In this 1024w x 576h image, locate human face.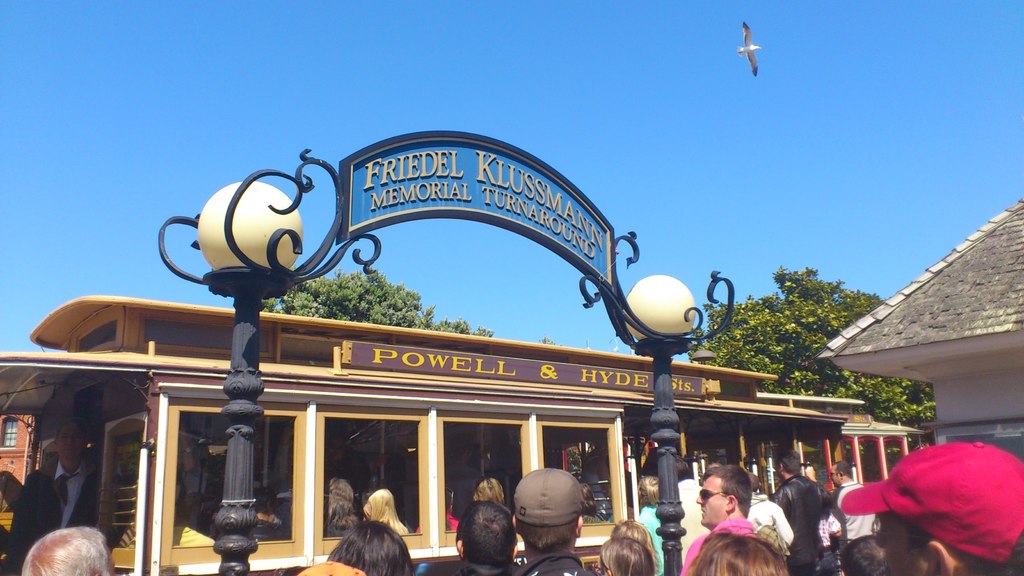
Bounding box: rect(819, 465, 838, 492).
